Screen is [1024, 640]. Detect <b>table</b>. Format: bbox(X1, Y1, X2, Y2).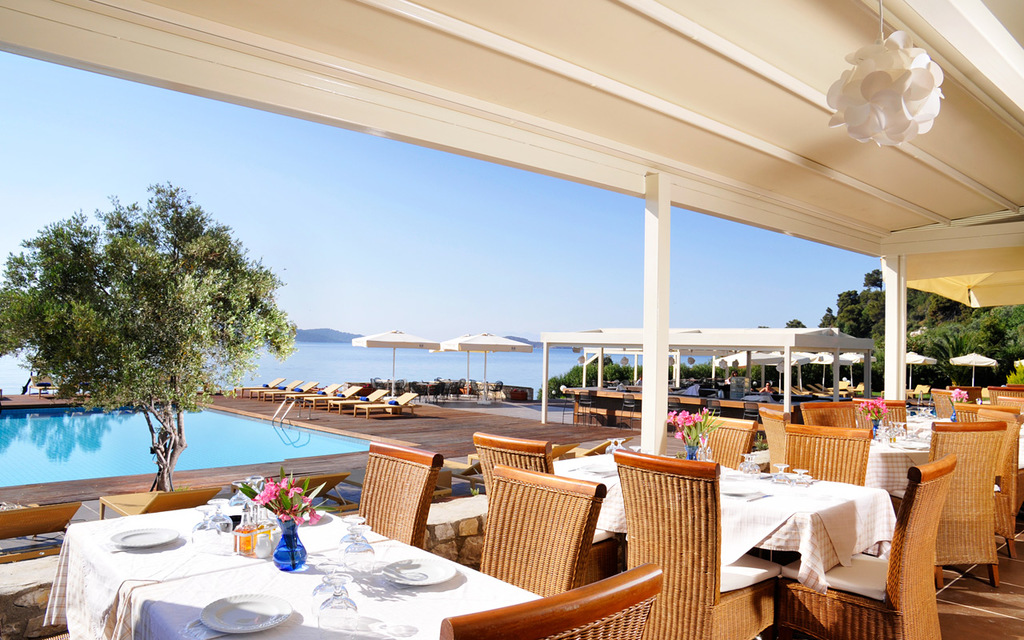
bbox(440, 473, 897, 605).
